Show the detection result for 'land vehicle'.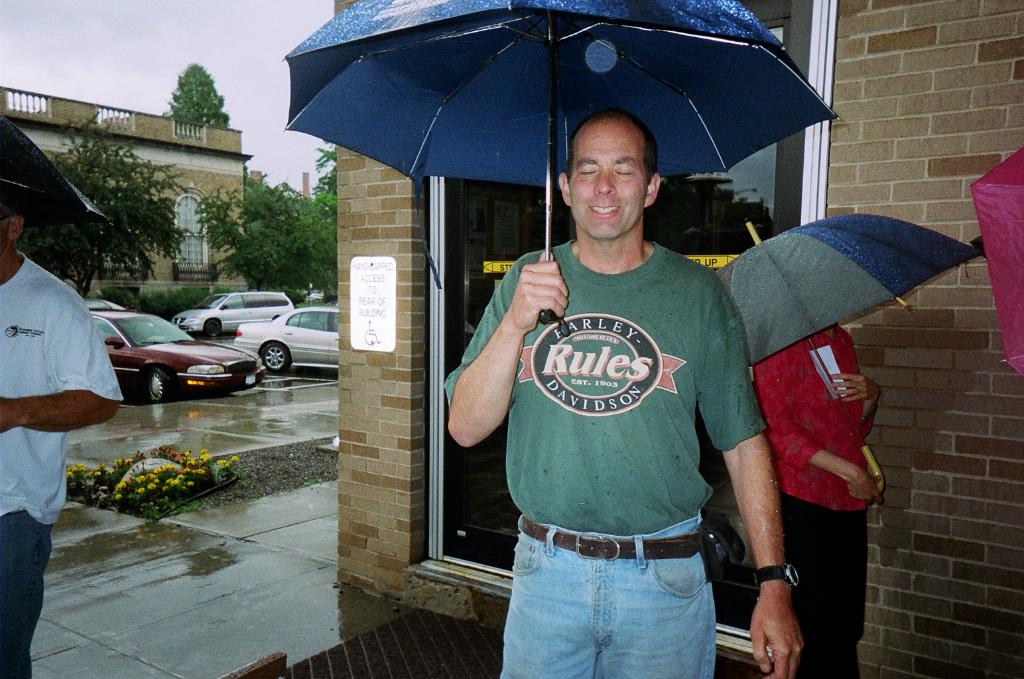
(x1=168, y1=292, x2=298, y2=342).
